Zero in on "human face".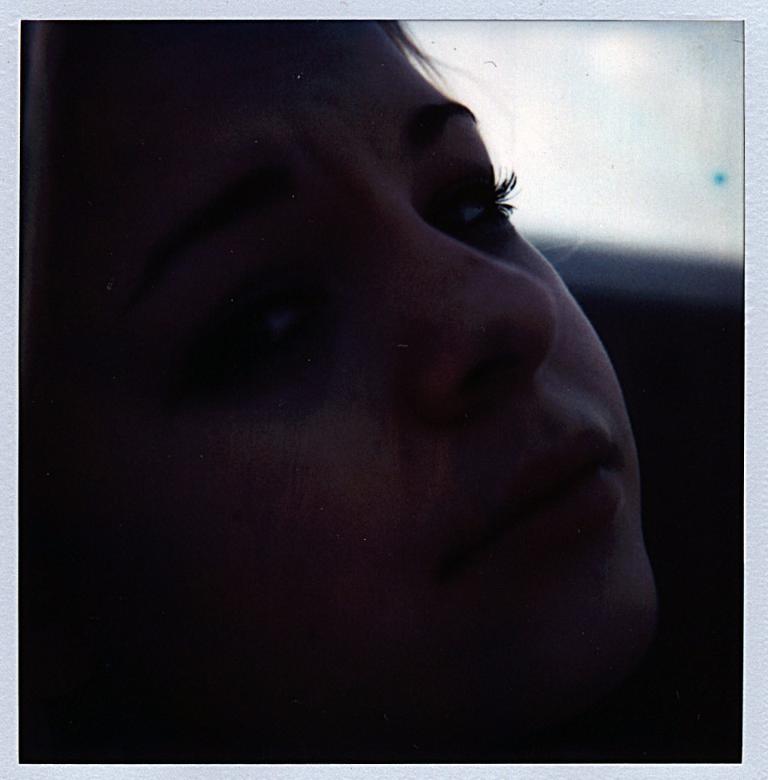
Zeroed in: left=22, top=23, right=657, bottom=758.
